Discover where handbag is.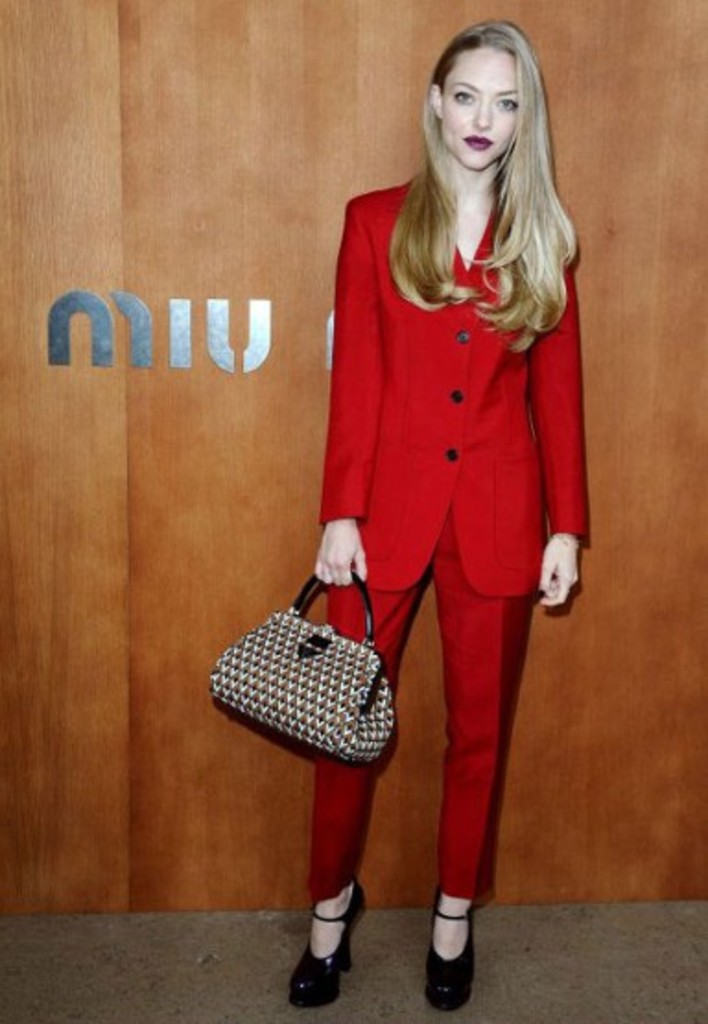
Discovered at {"x1": 208, "y1": 577, "x2": 404, "y2": 756}.
